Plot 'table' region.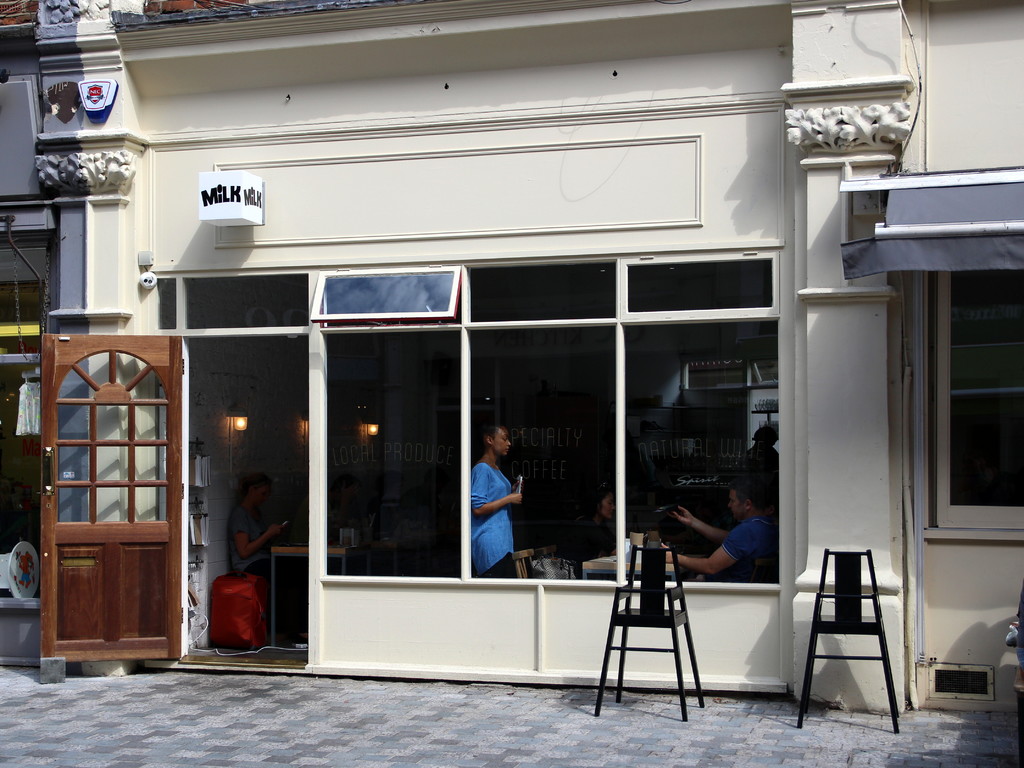
Plotted at bbox=(271, 535, 422, 646).
